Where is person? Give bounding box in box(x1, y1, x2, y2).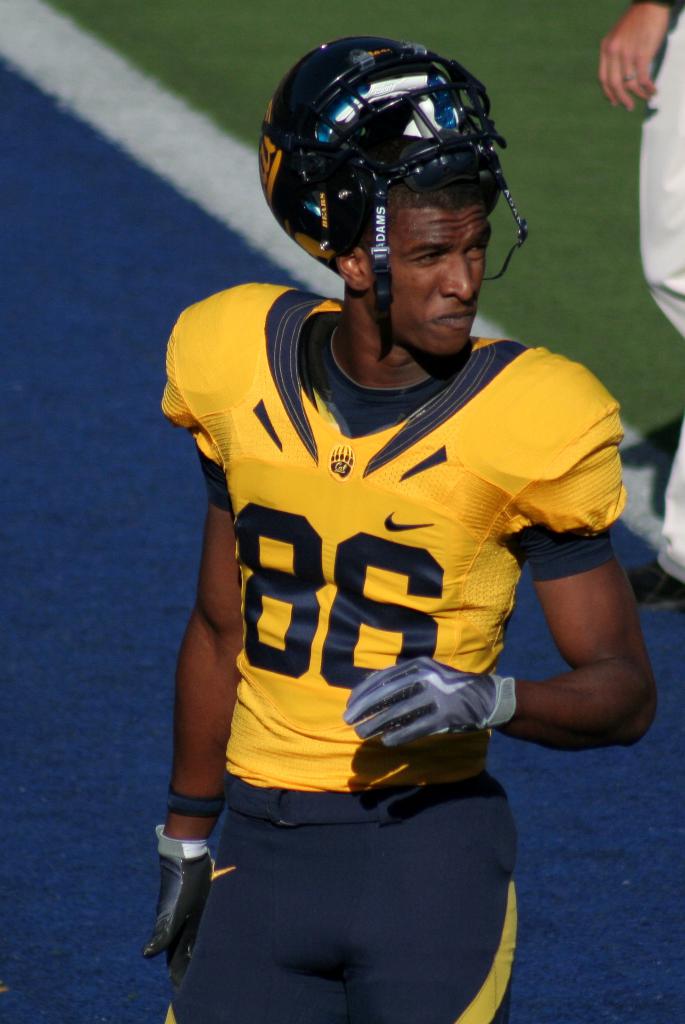
box(142, 34, 661, 1023).
